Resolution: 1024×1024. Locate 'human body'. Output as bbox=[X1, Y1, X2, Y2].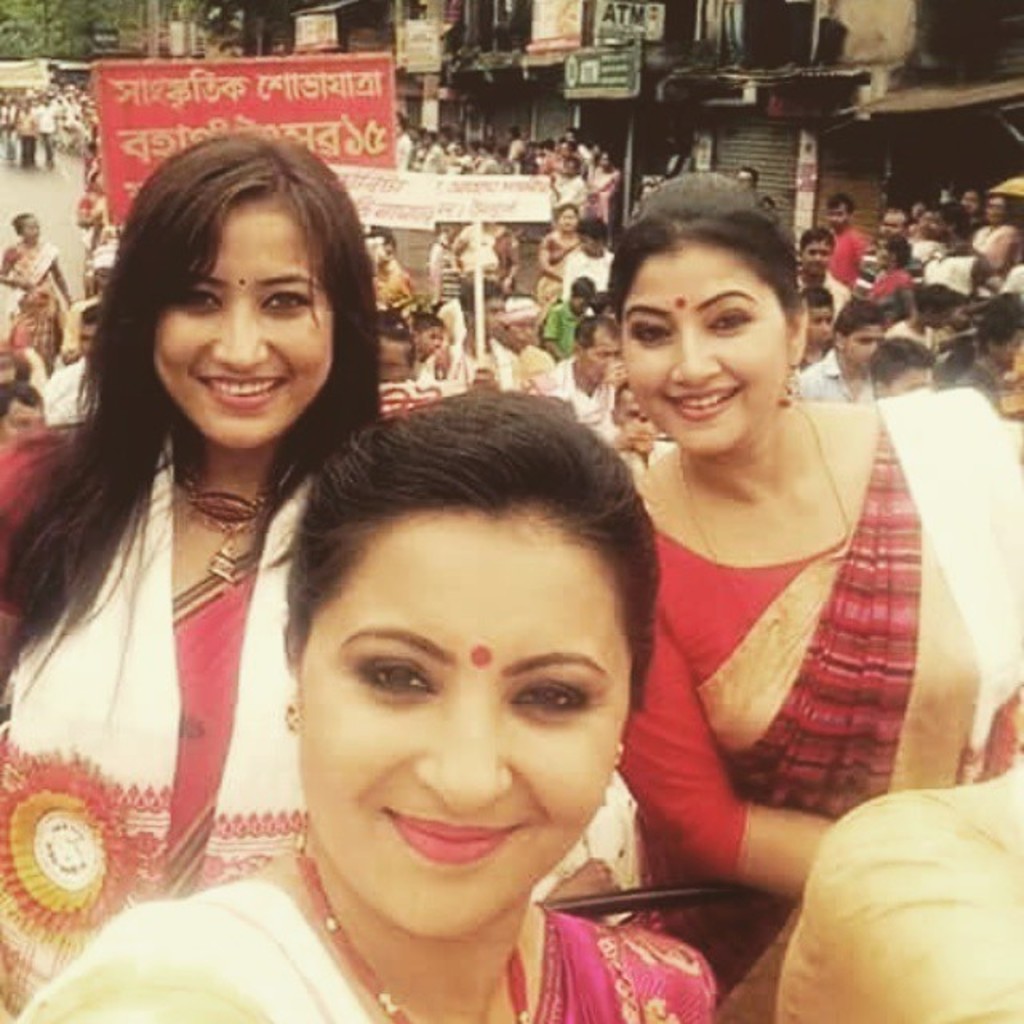
bbox=[78, 149, 101, 262].
